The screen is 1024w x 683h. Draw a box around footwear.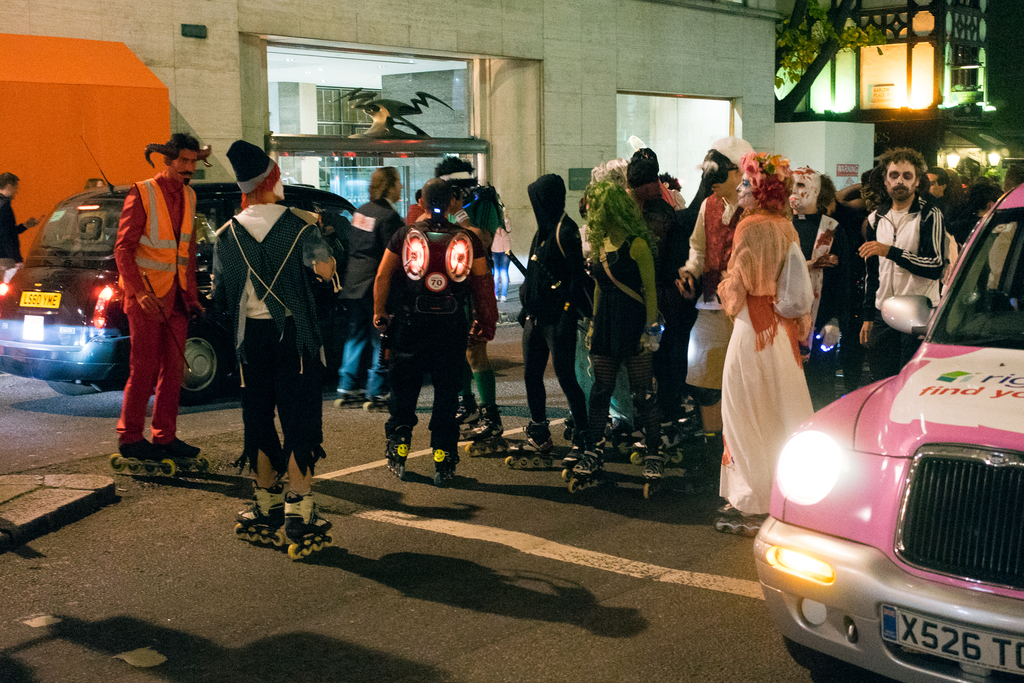
{"left": 150, "top": 434, "right": 197, "bottom": 459}.
